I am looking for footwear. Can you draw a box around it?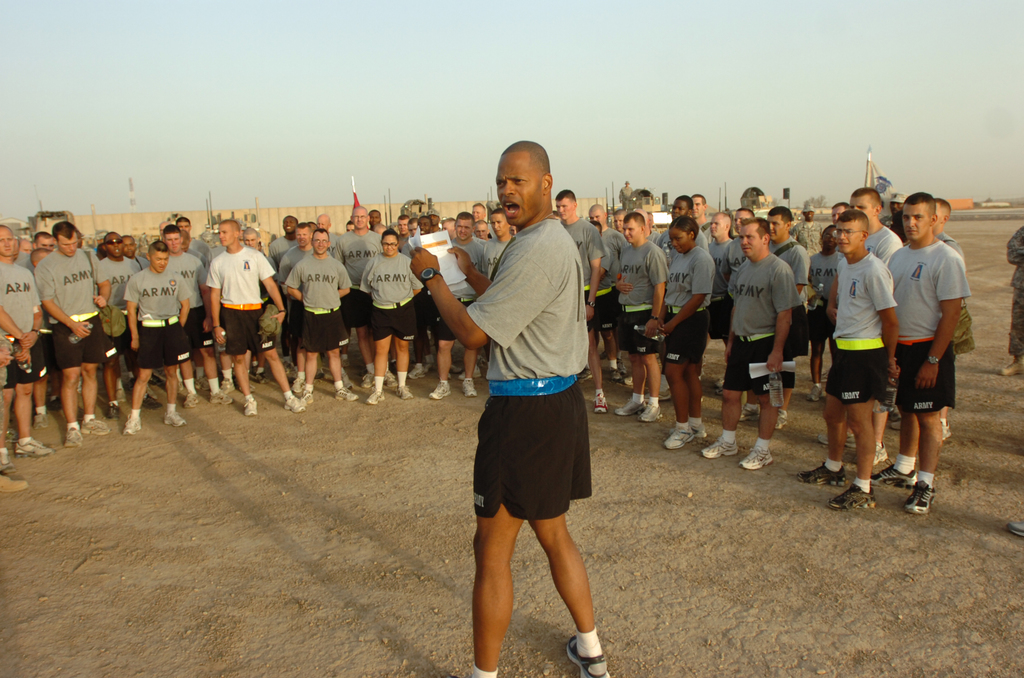
Sure, the bounding box is 794:462:851:486.
